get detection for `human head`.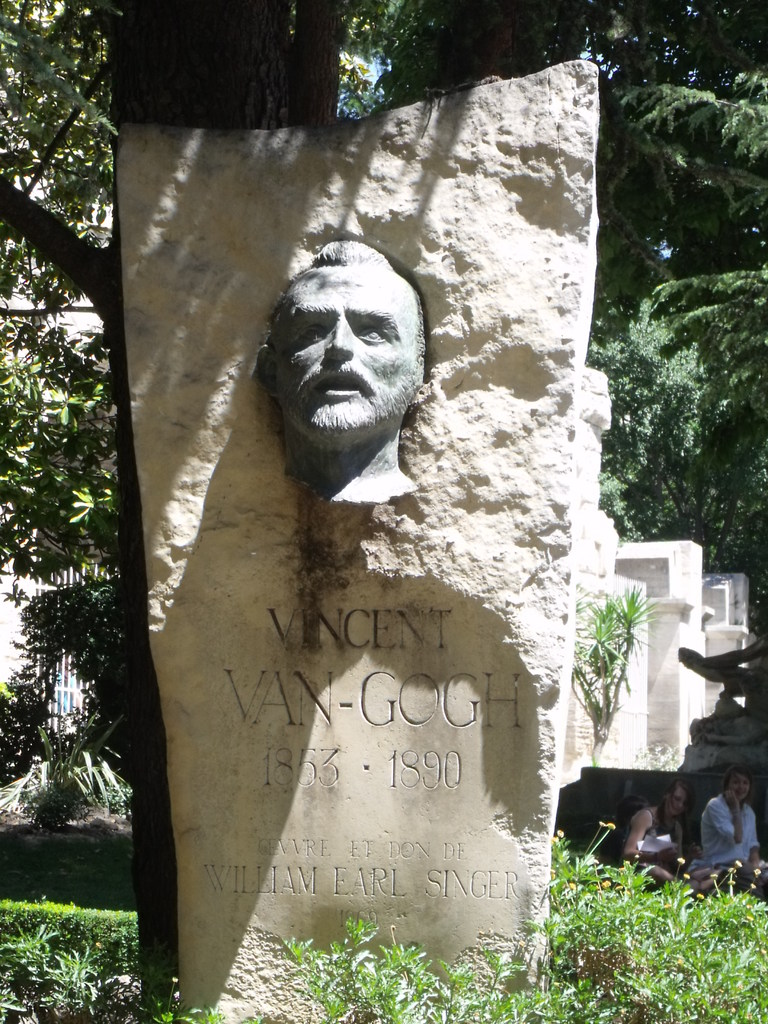
Detection: <region>262, 232, 421, 456</region>.
